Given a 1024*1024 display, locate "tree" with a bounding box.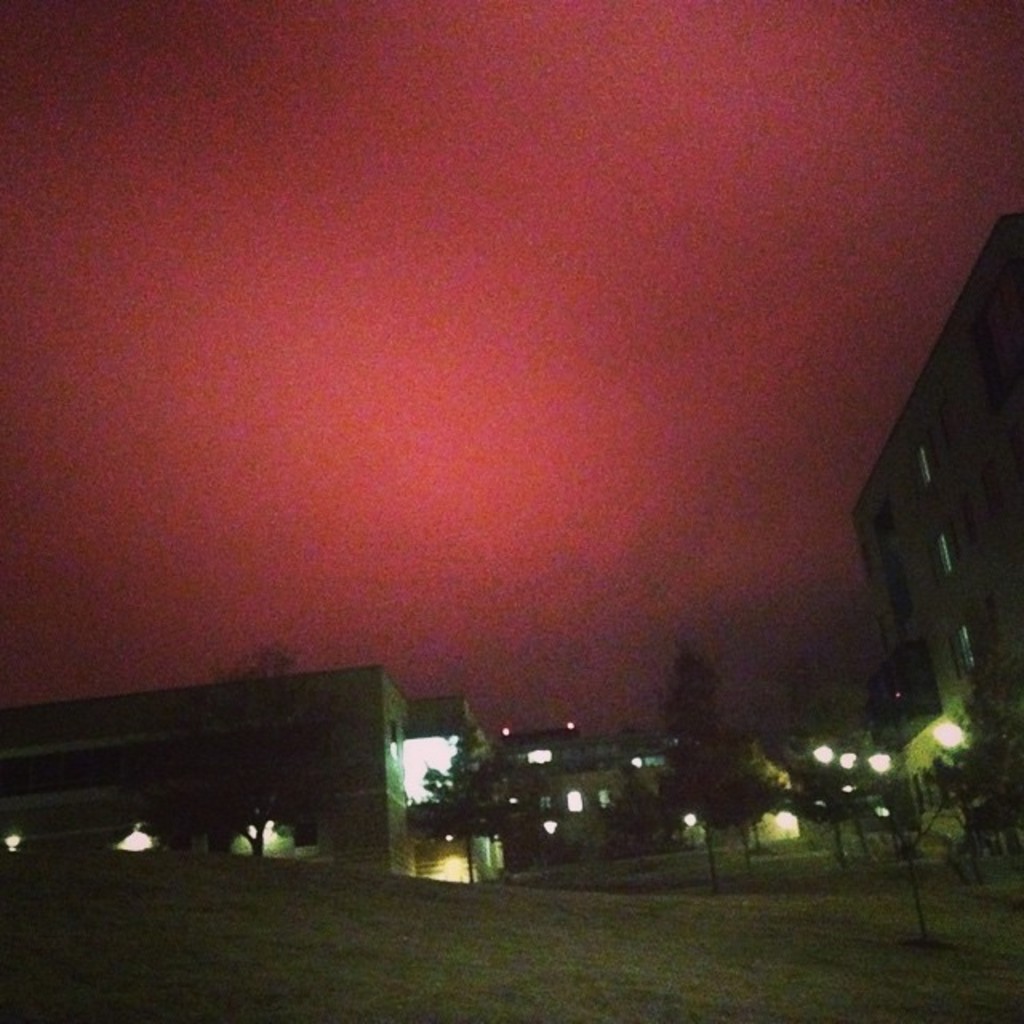
Located: (x1=864, y1=683, x2=1000, y2=896).
